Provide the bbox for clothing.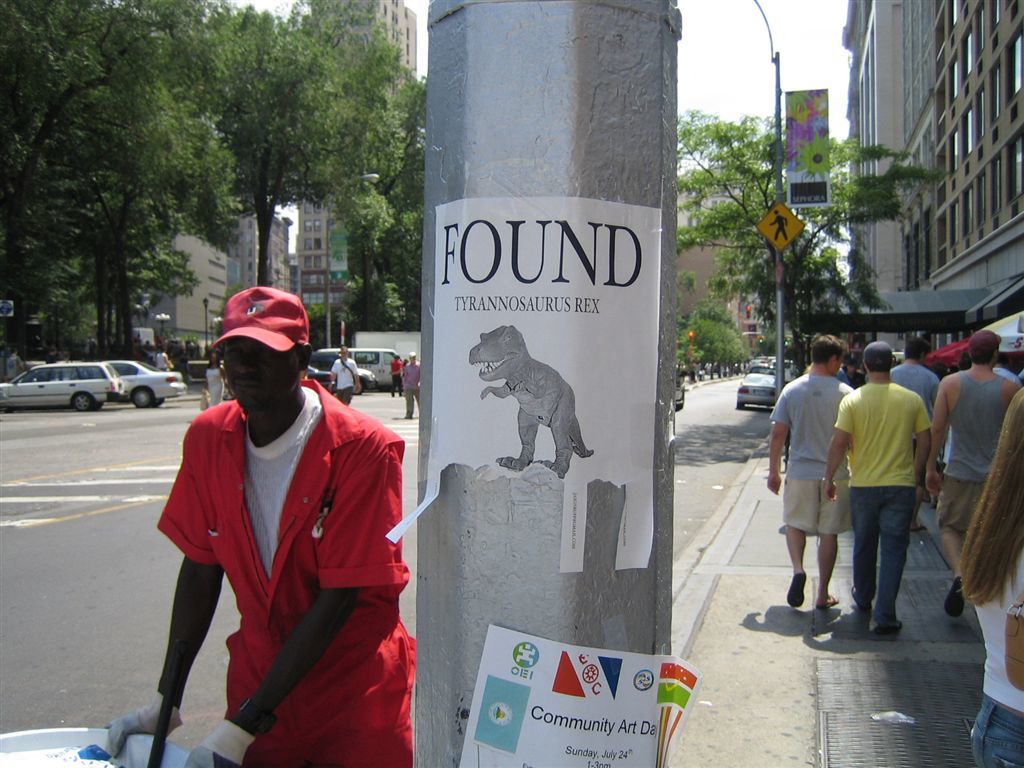
(846,372,871,384).
